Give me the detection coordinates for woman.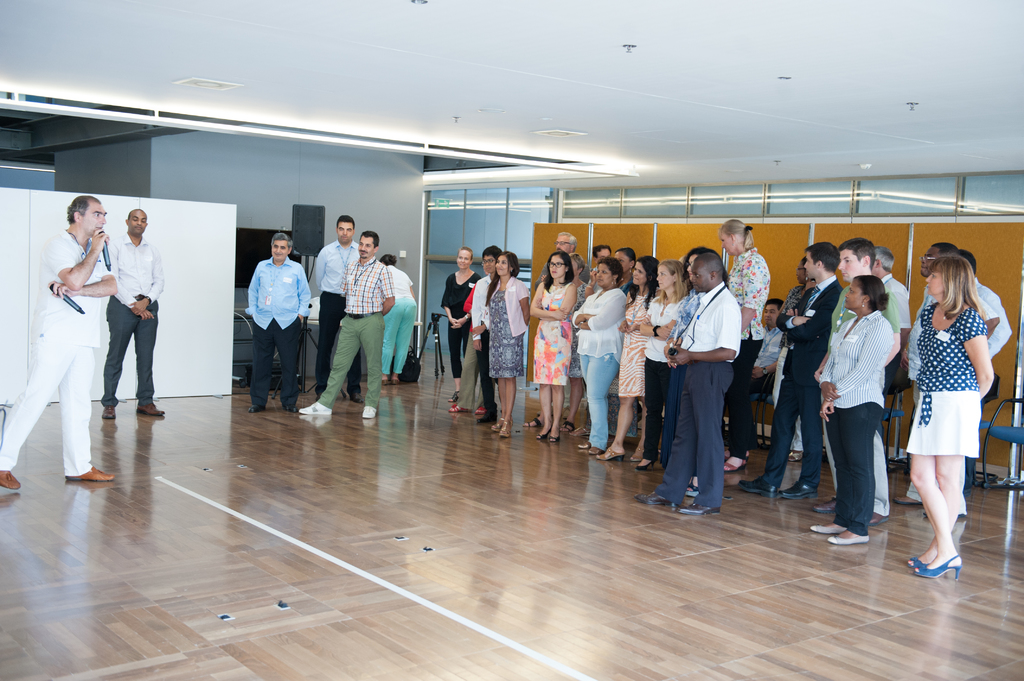
box=[776, 257, 810, 466].
